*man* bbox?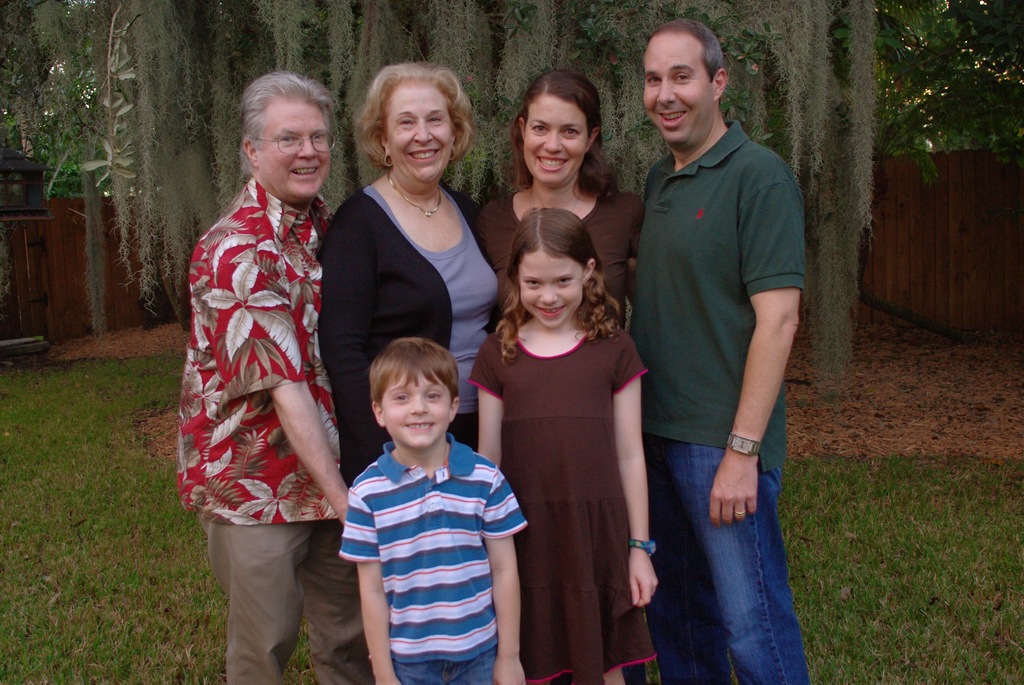
select_region(174, 68, 352, 684)
